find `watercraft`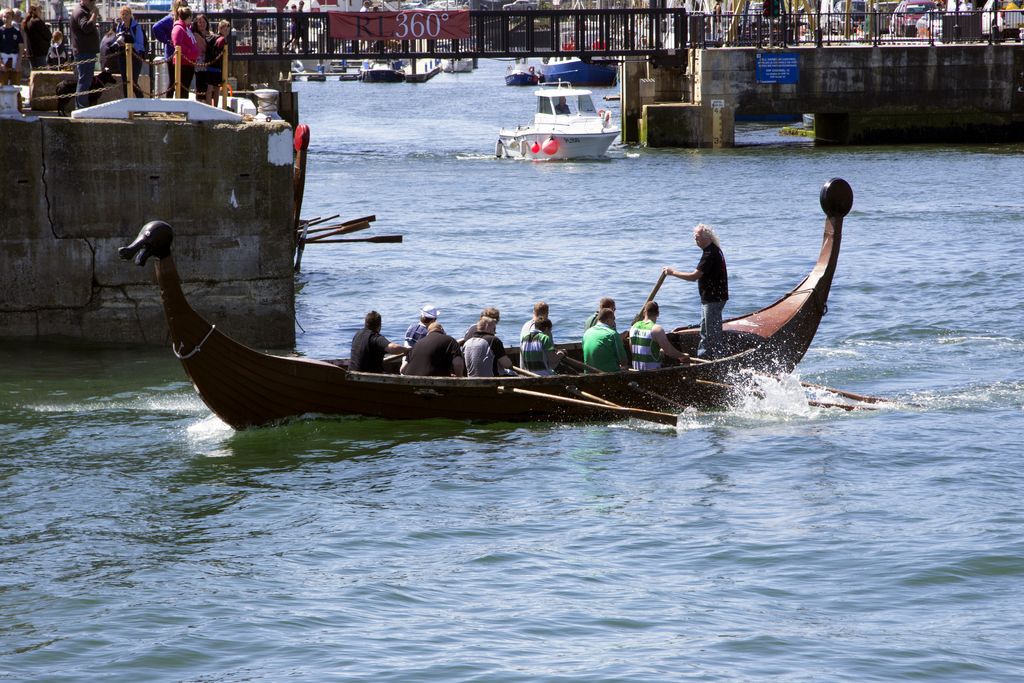
box=[734, 109, 822, 151]
